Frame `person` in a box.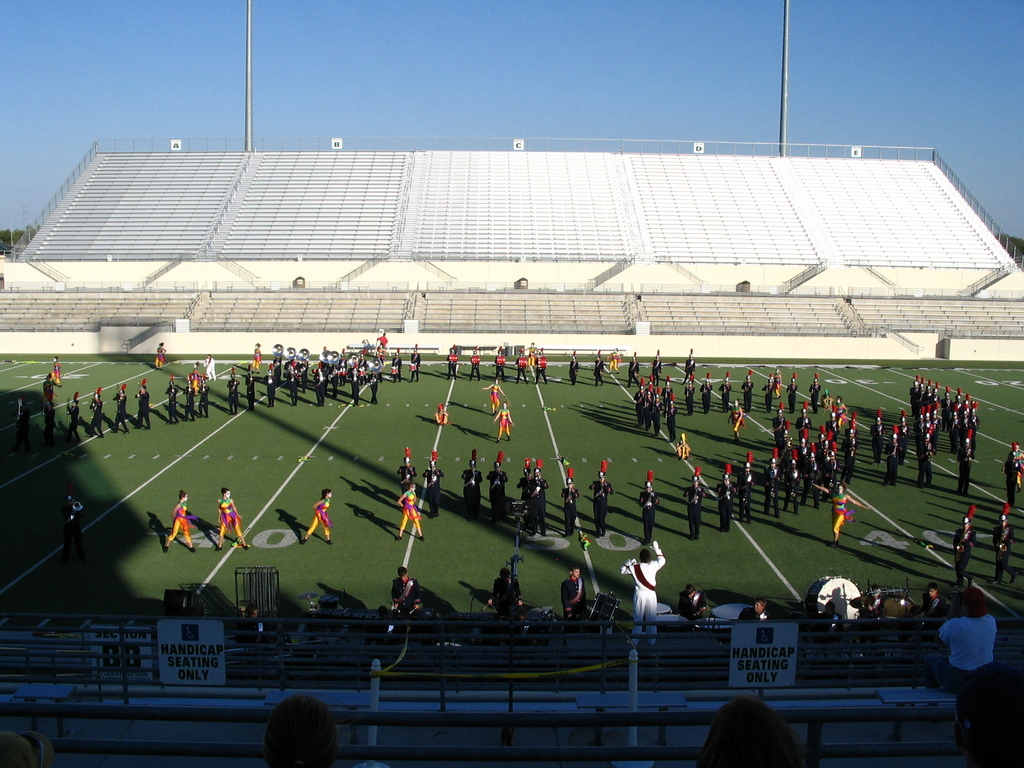
270/694/388/767.
